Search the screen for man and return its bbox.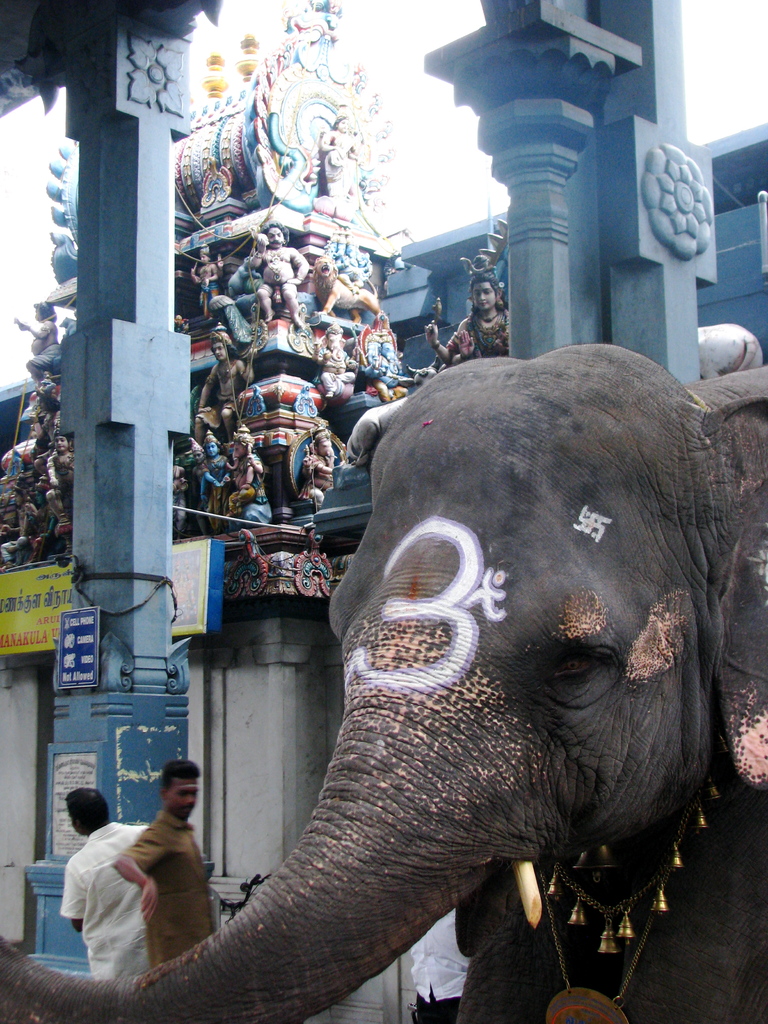
Found: bbox=(60, 792, 150, 982).
